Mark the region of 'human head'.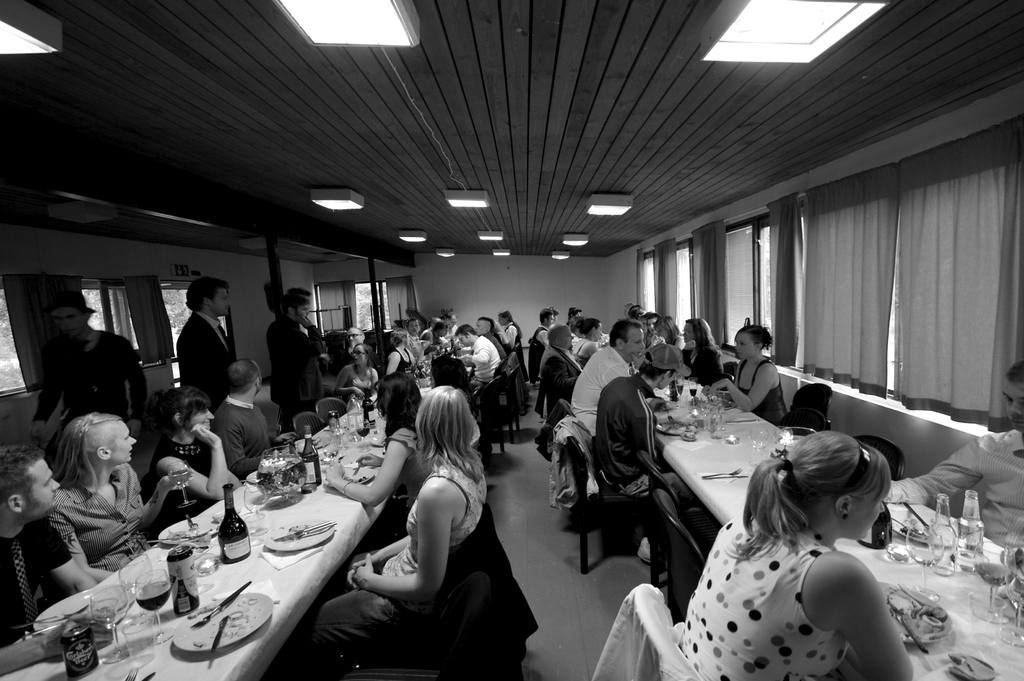
Region: rect(65, 413, 138, 469).
